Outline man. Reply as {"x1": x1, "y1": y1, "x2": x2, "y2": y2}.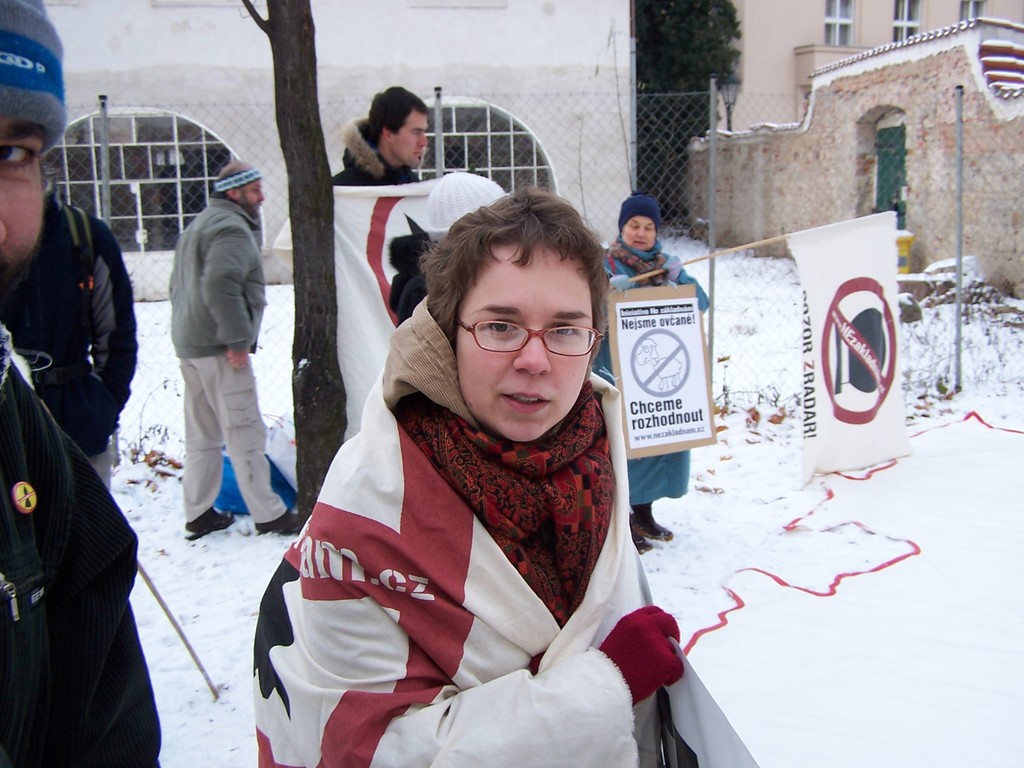
{"x1": 148, "y1": 157, "x2": 274, "y2": 568}.
